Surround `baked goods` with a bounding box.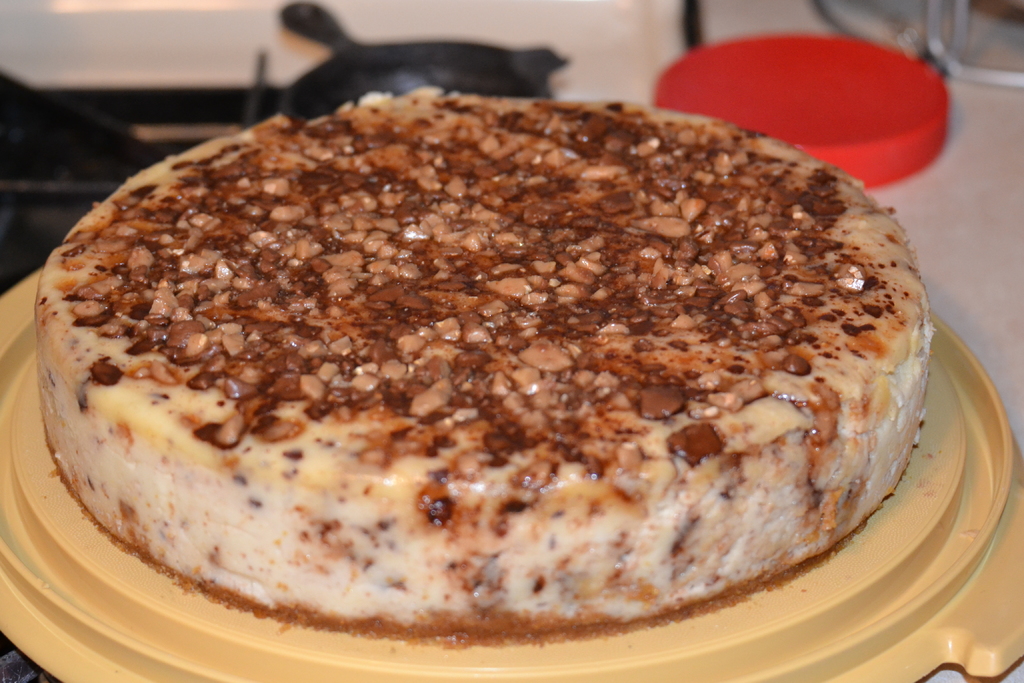
select_region(36, 95, 922, 646).
